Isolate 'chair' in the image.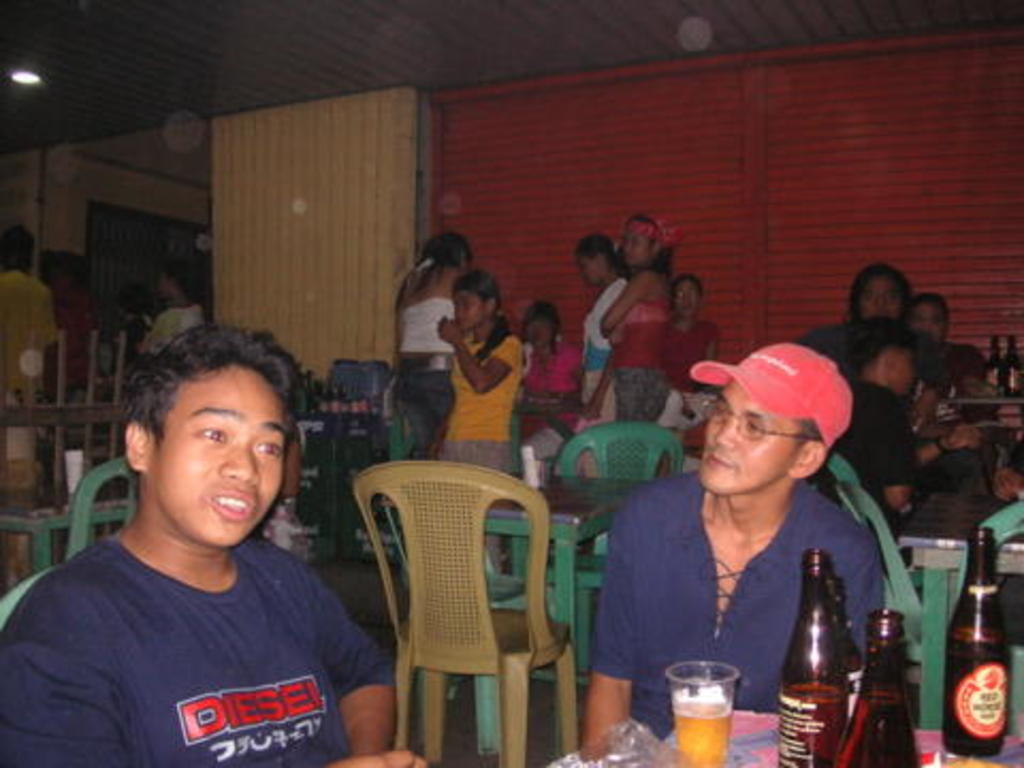
Isolated region: [x1=819, y1=437, x2=864, y2=516].
